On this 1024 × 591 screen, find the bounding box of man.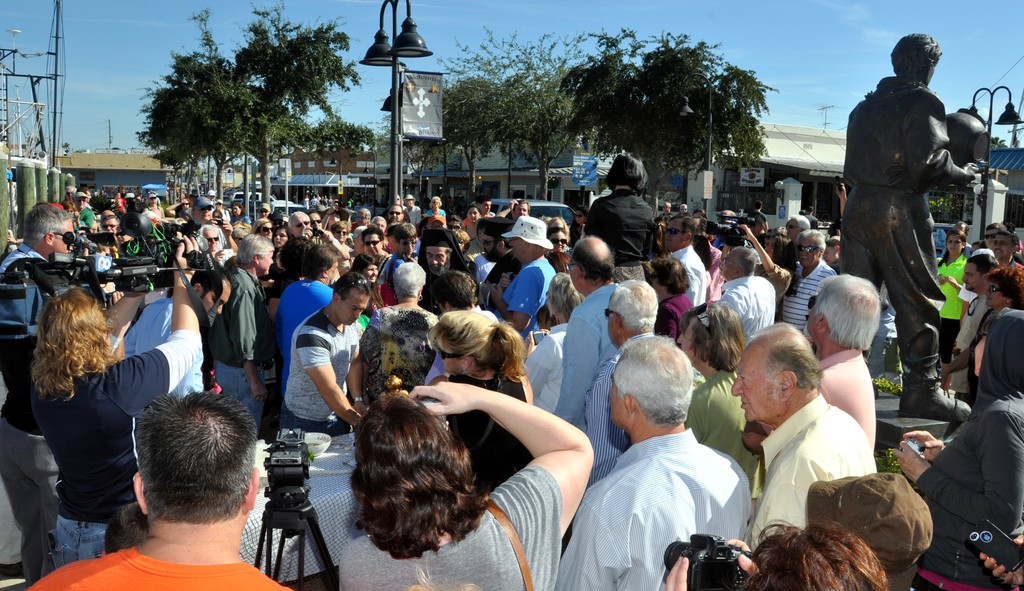
Bounding box: <region>124, 268, 246, 449</region>.
